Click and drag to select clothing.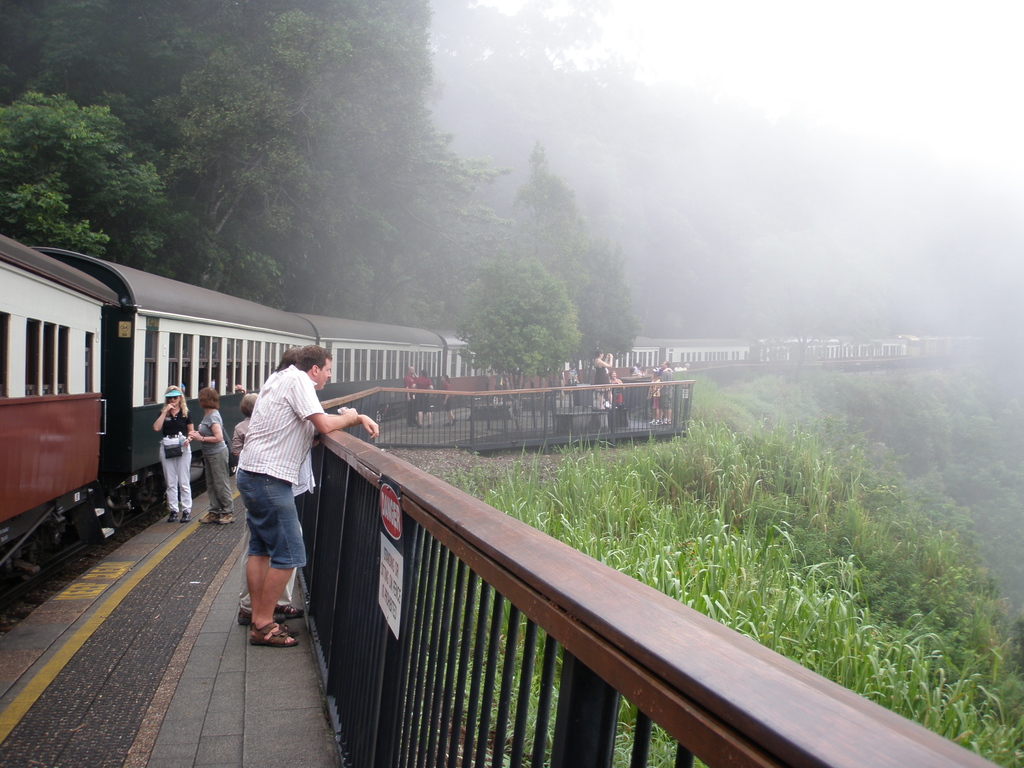
Selection: [208,395,335,594].
